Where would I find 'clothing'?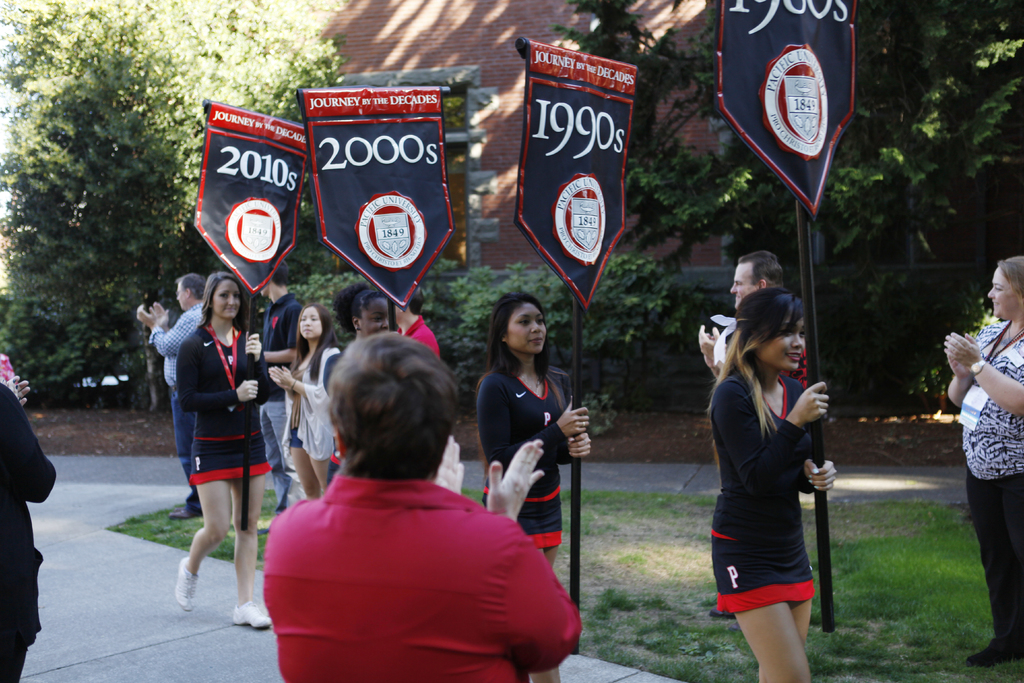
At x1=474 y1=360 x2=573 y2=550.
